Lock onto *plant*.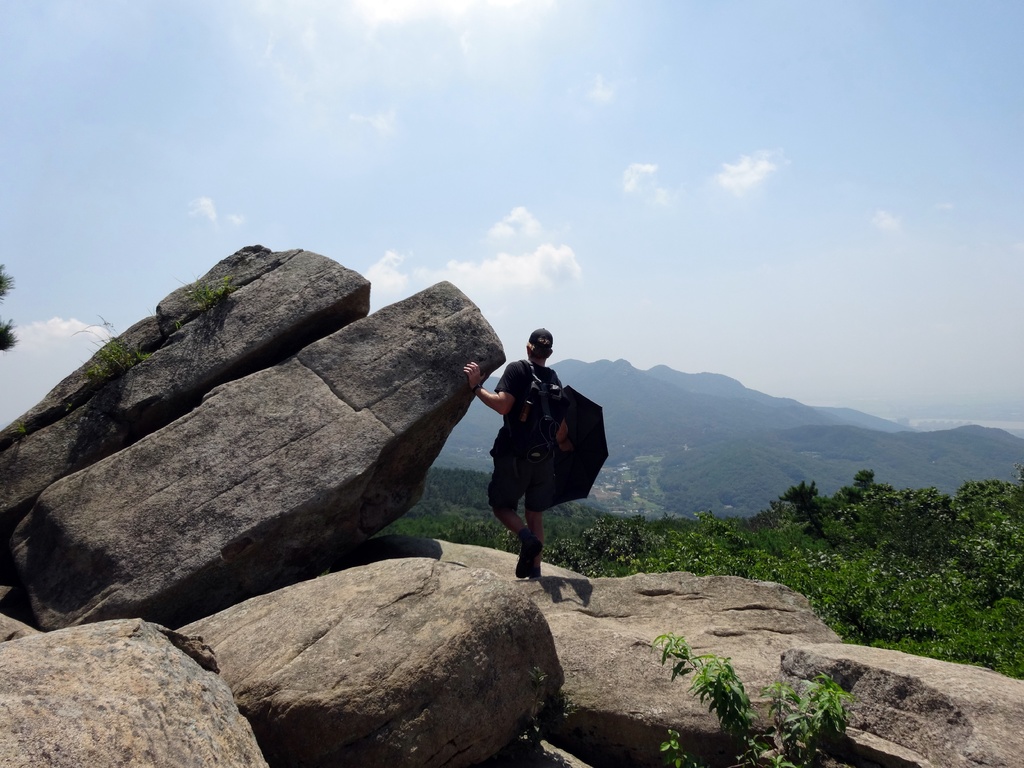
Locked: {"x1": 67, "y1": 314, "x2": 162, "y2": 387}.
